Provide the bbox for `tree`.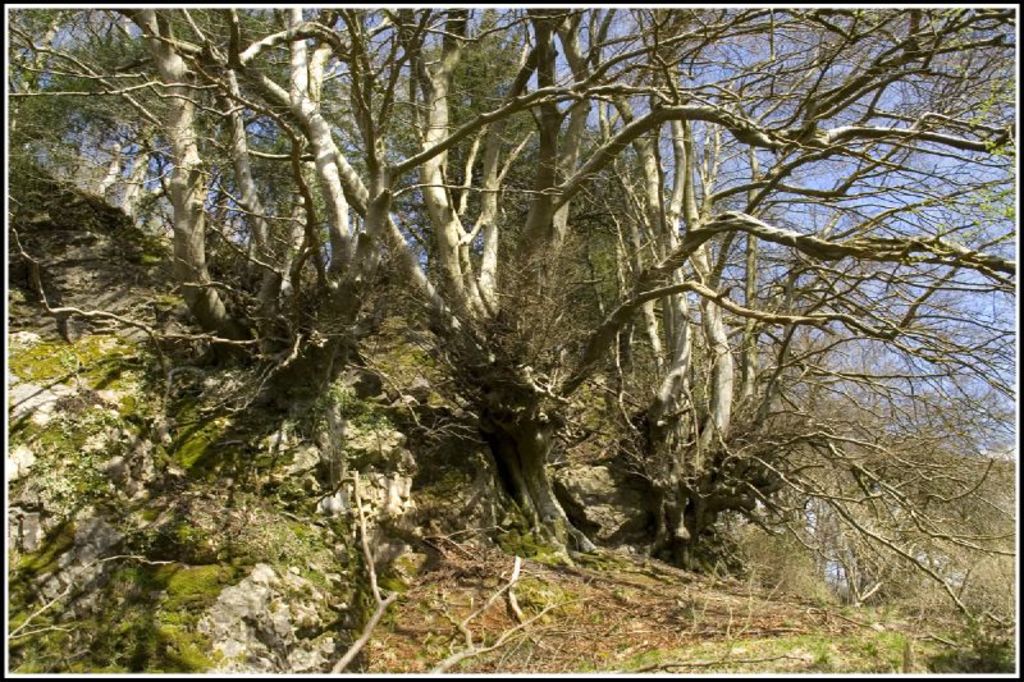
x1=197 y1=0 x2=755 y2=568.
